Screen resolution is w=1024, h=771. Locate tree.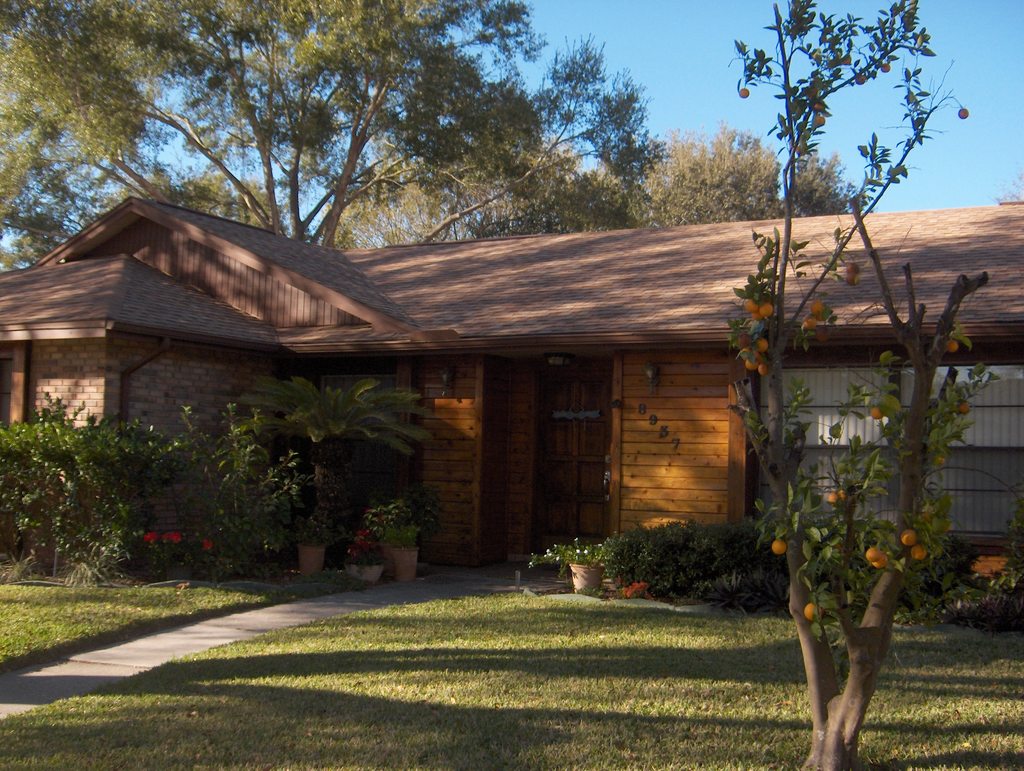
[left=328, top=125, right=865, bottom=243].
